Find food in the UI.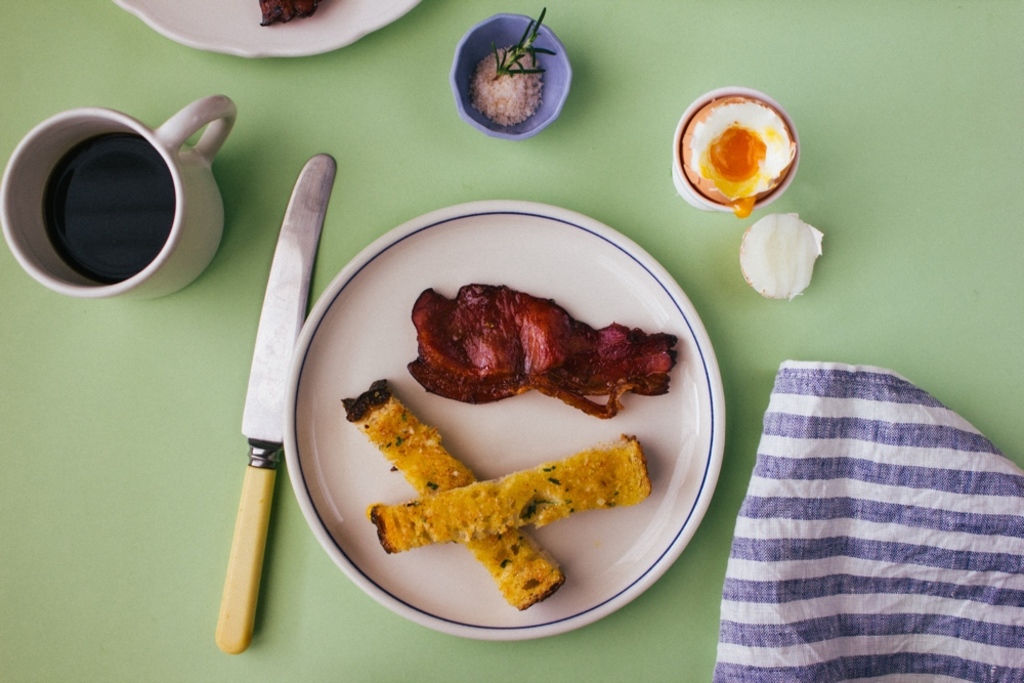
UI element at 426,271,655,432.
